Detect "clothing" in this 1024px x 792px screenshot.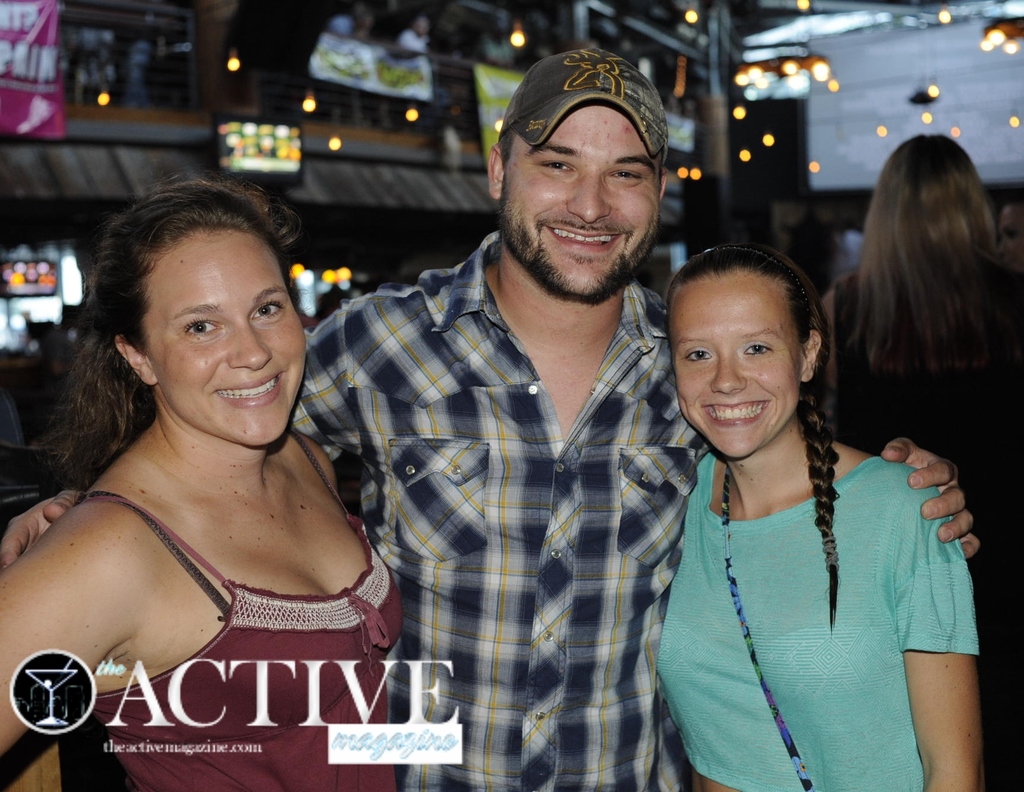
Detection: [276, 224, 707, 791].
